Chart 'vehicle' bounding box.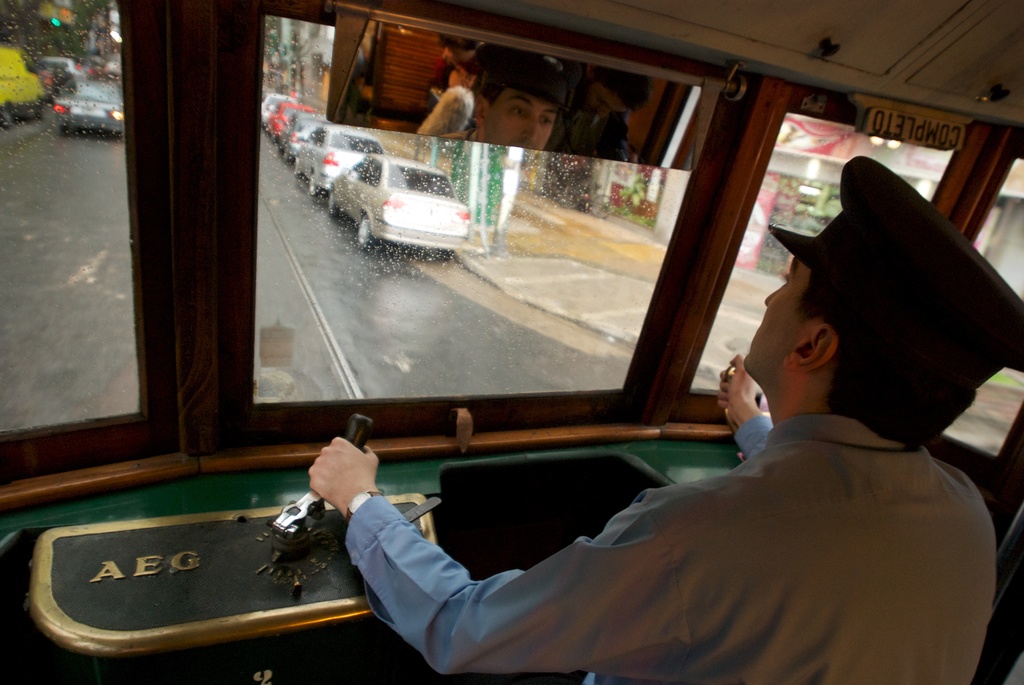
Charted: rect(17, 95, 1023, 676).
